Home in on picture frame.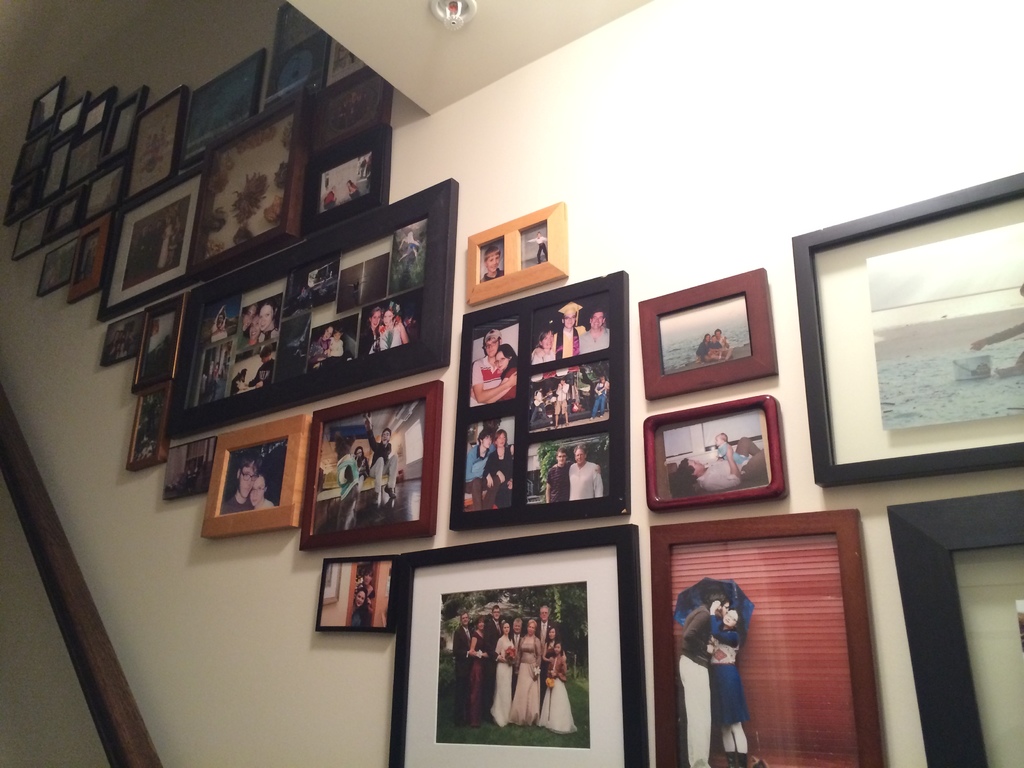
Homed in at left=453, top=269, right=628, bottom=532.
